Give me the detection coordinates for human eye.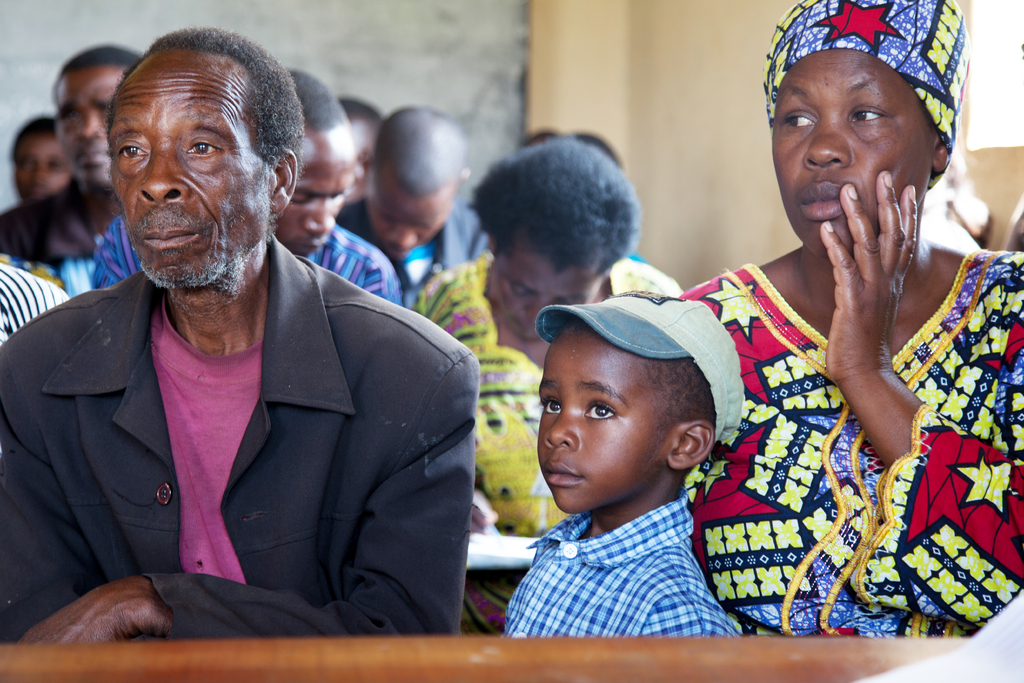
(x1=846, y1=95, x2=901, y2=130).
